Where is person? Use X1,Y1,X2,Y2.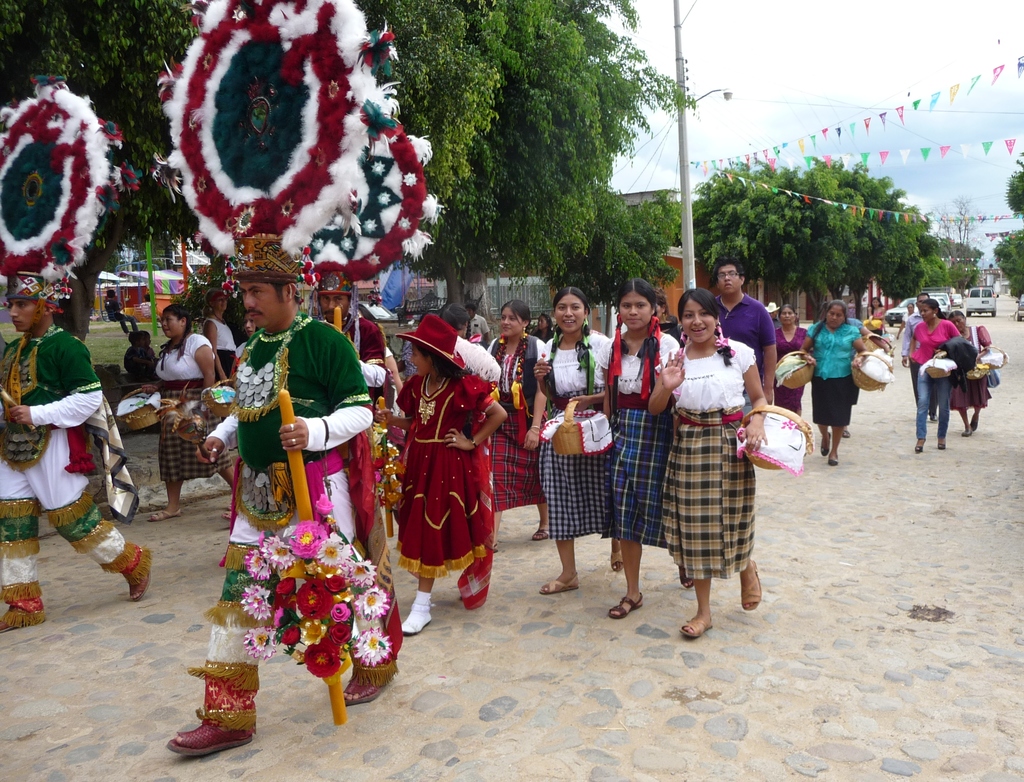
866,298,886,334.
